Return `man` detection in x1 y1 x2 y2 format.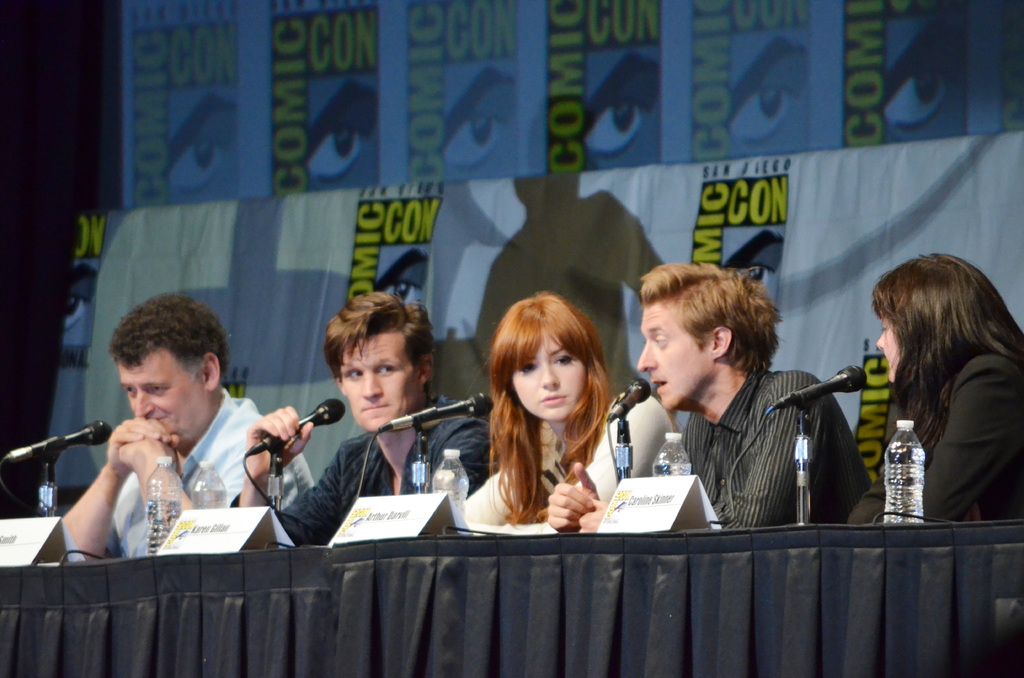
33 318 328 563.
